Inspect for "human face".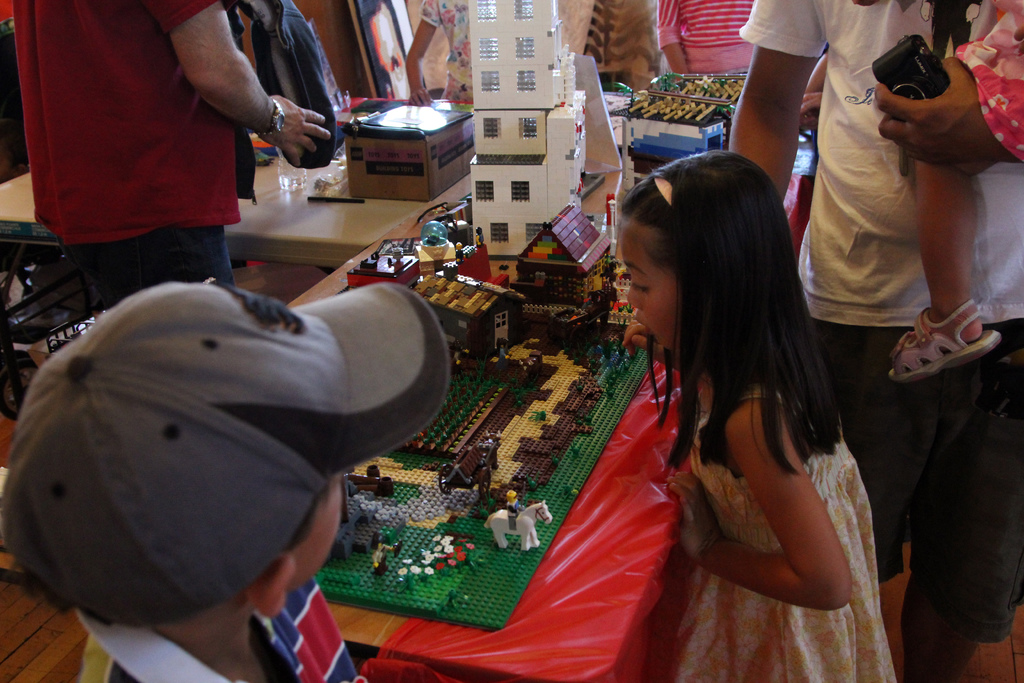
Inspection: x1=295 y1=477 x2=341 y2=588.
